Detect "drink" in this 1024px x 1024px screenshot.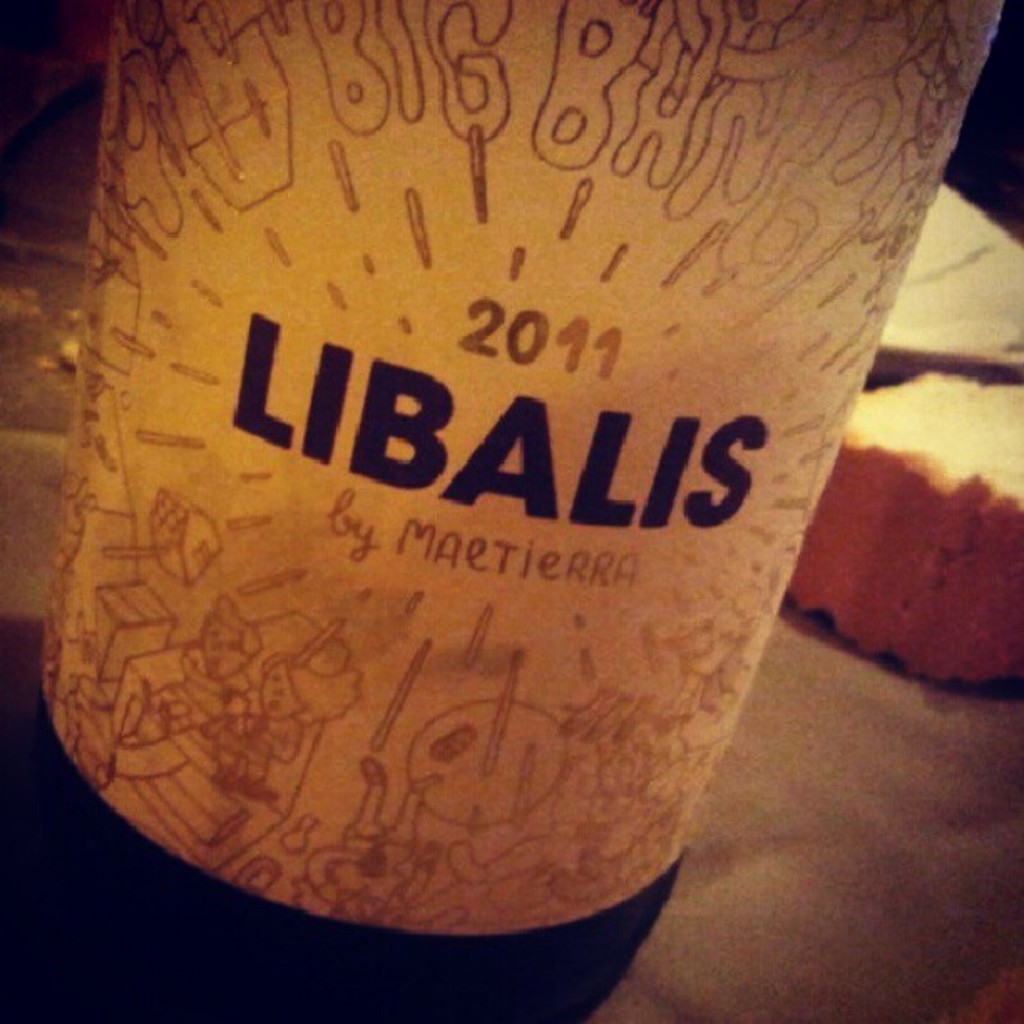
Detection: <bbox>27, 0, 1006, 1022</bbox>.
